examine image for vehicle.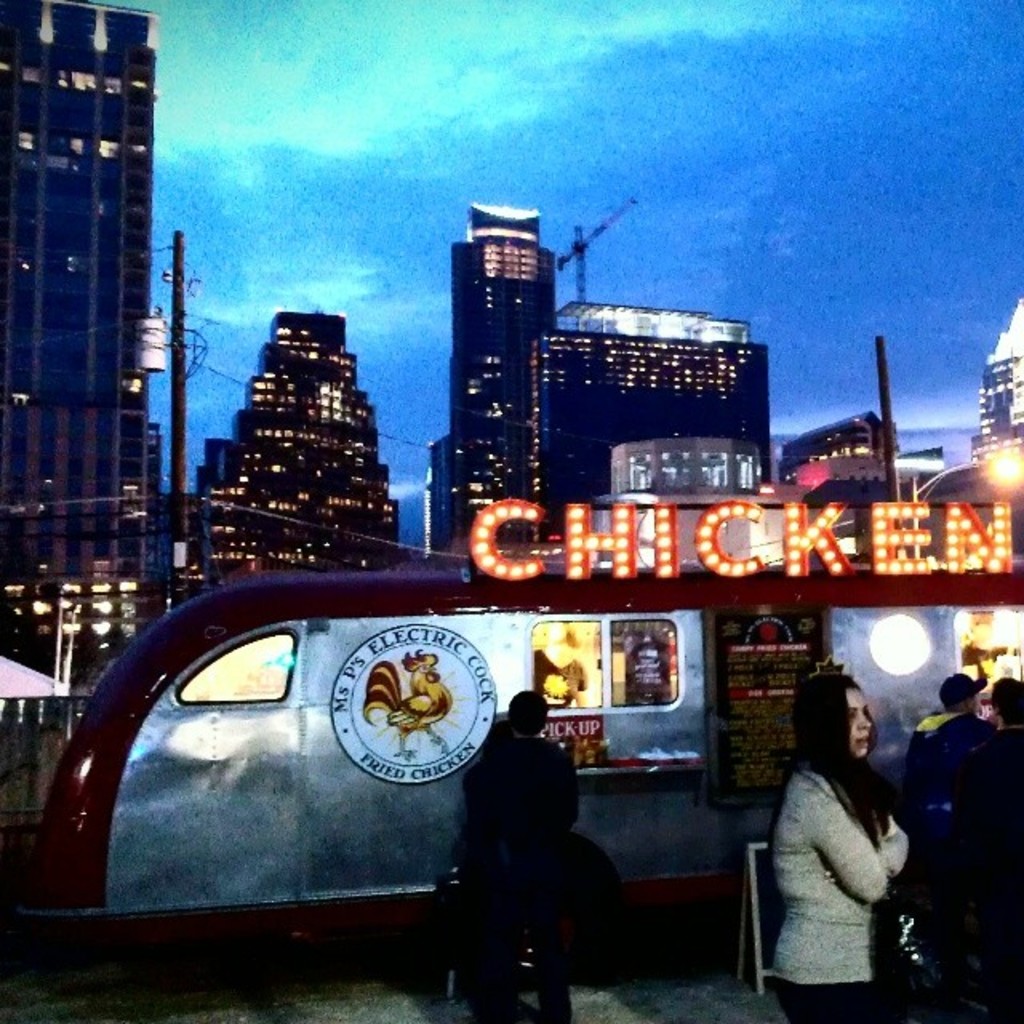
Examination result: pyautogui.locateOnScreen(0, 570, 1022, 992).
